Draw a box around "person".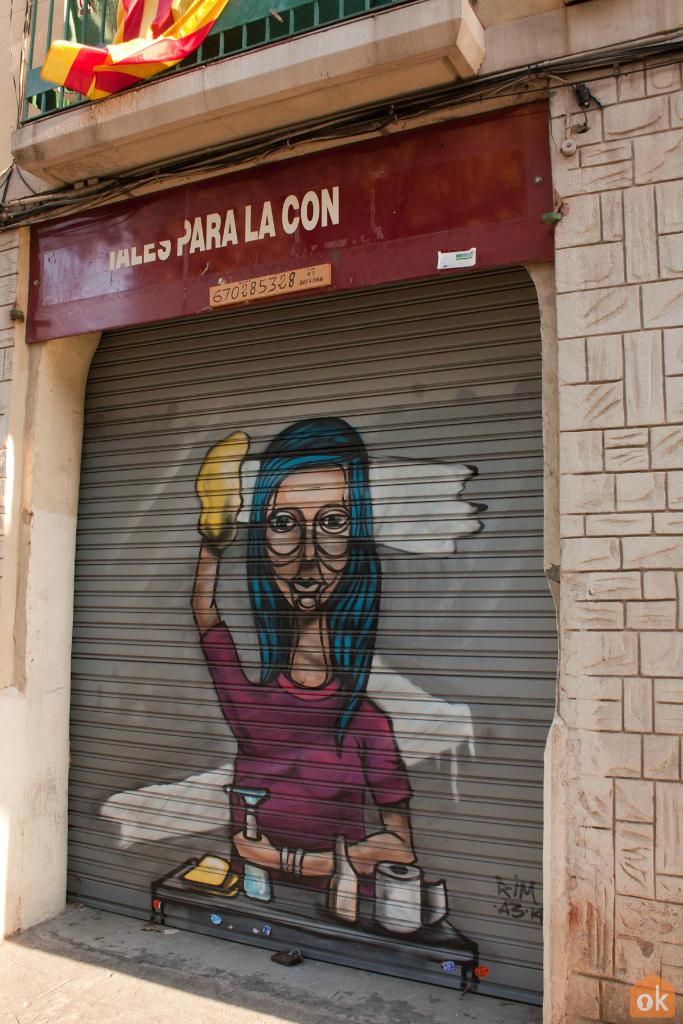
left=169, top=408, right=424, bottom=924.
